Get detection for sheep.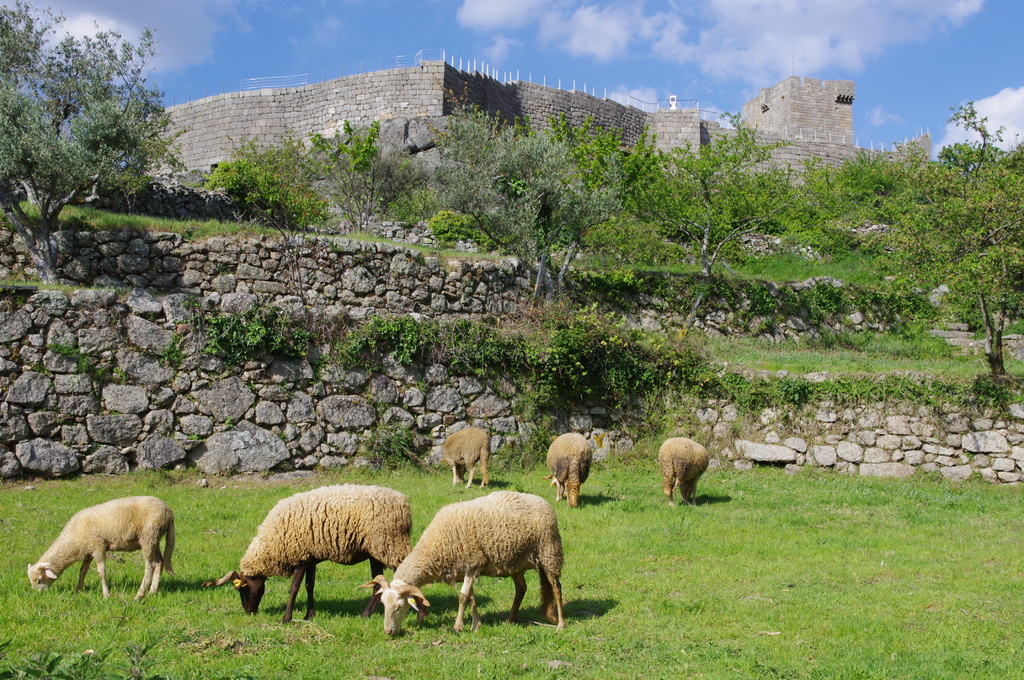
Detection: [543,433,590,502].
